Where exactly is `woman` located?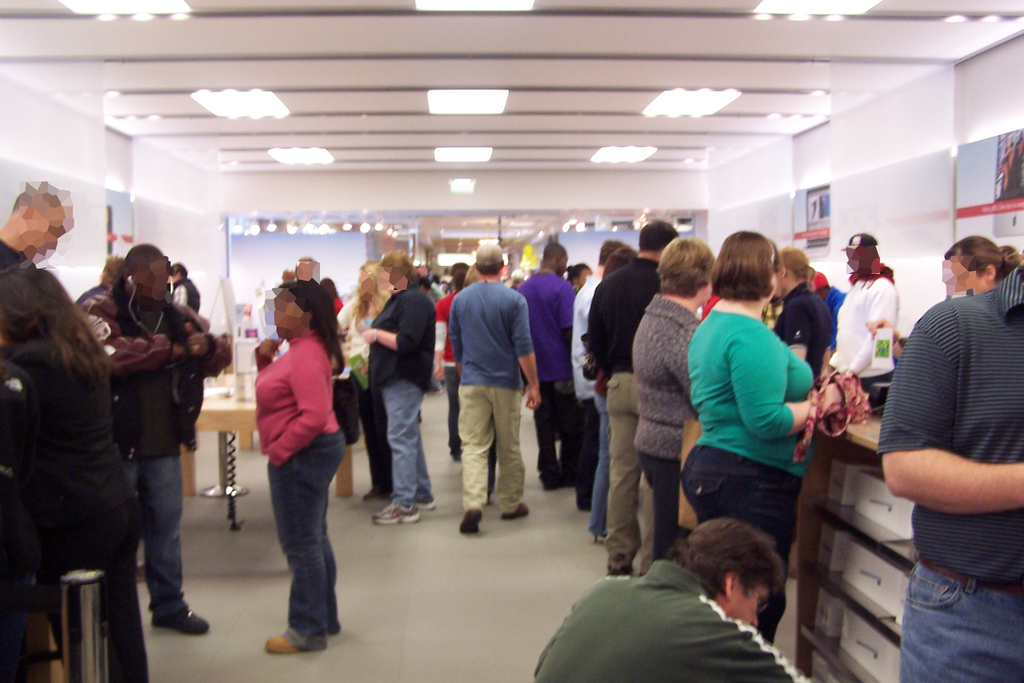
Its bounding box is detection(630, 236, 717, 562).
